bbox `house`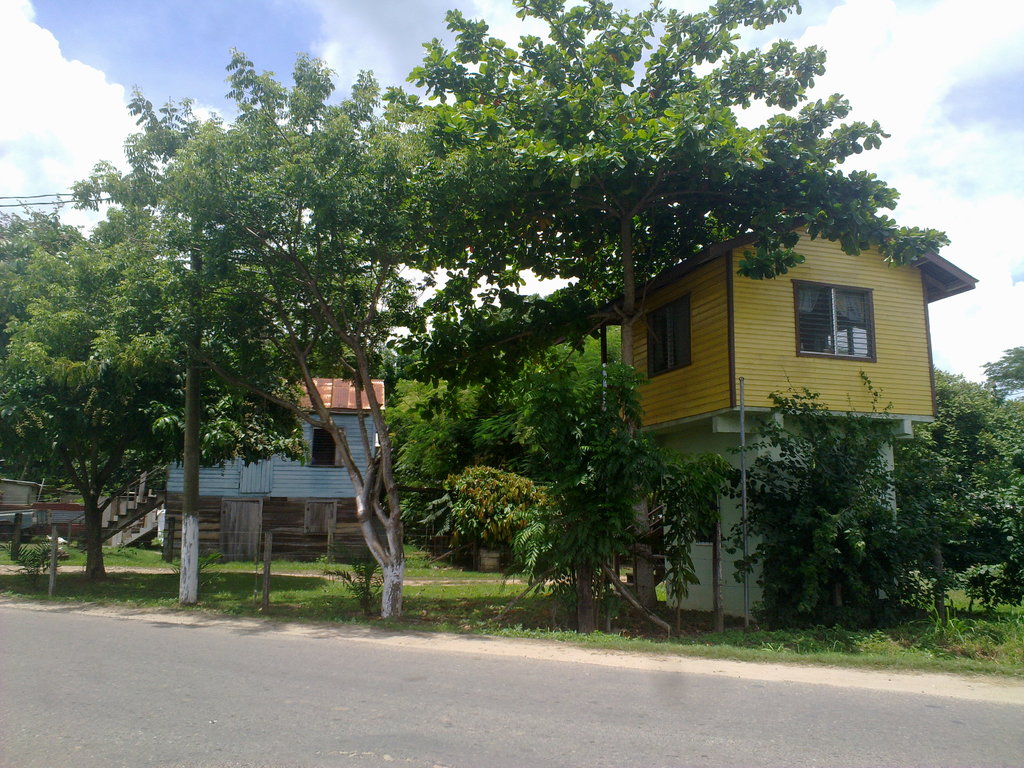
(600, 193, 974, 620)
